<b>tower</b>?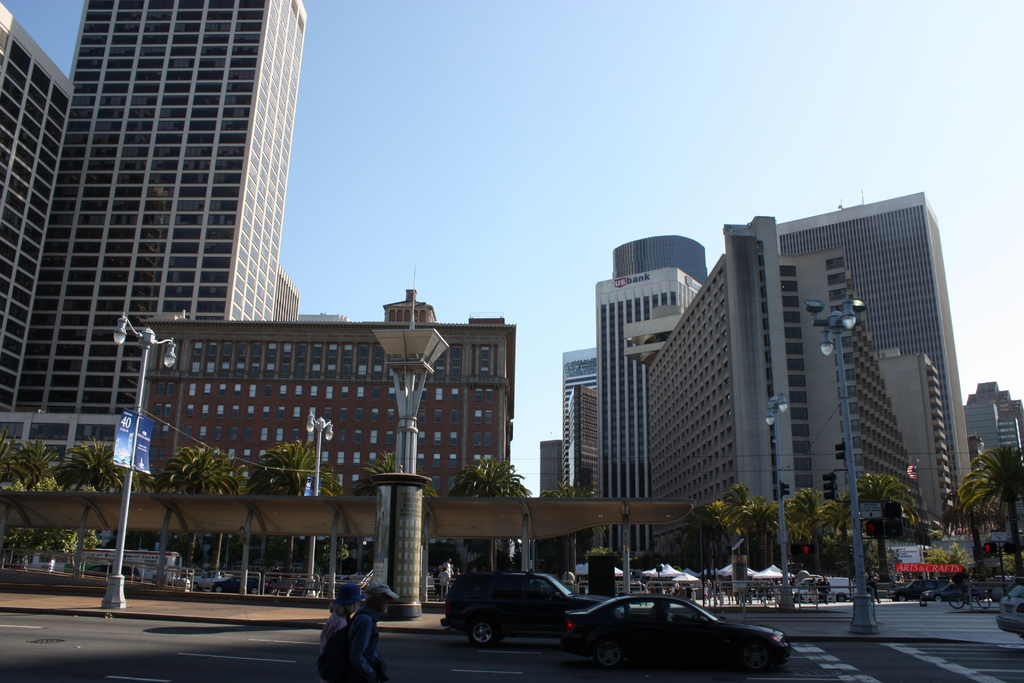
[614, 240, 706, 286]
